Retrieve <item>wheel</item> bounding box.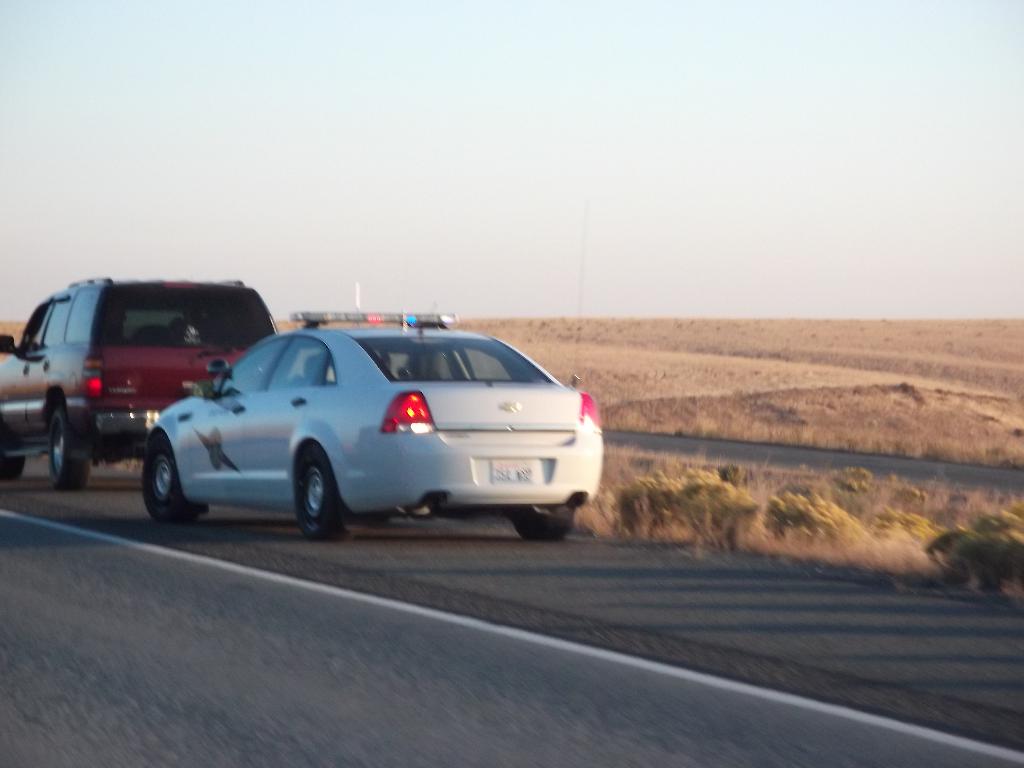
Bounding box: (x1=0, y1=450, x2=22, y2=479).
